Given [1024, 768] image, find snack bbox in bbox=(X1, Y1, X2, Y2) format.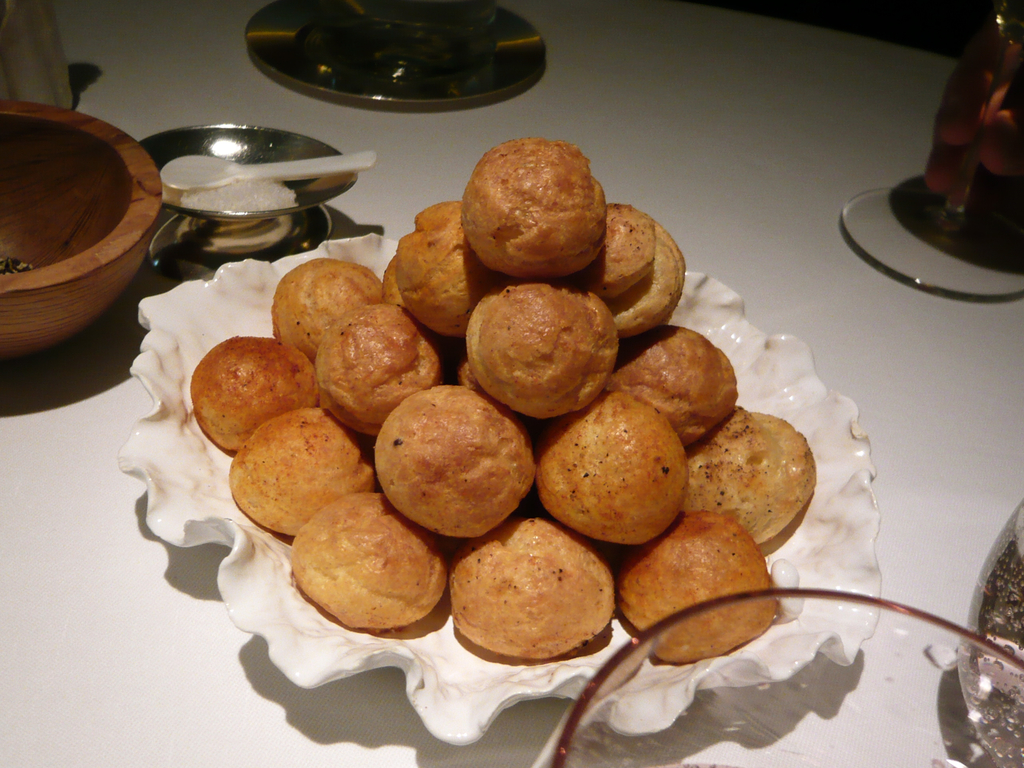
bbox=(376, 383, 532, 539).
